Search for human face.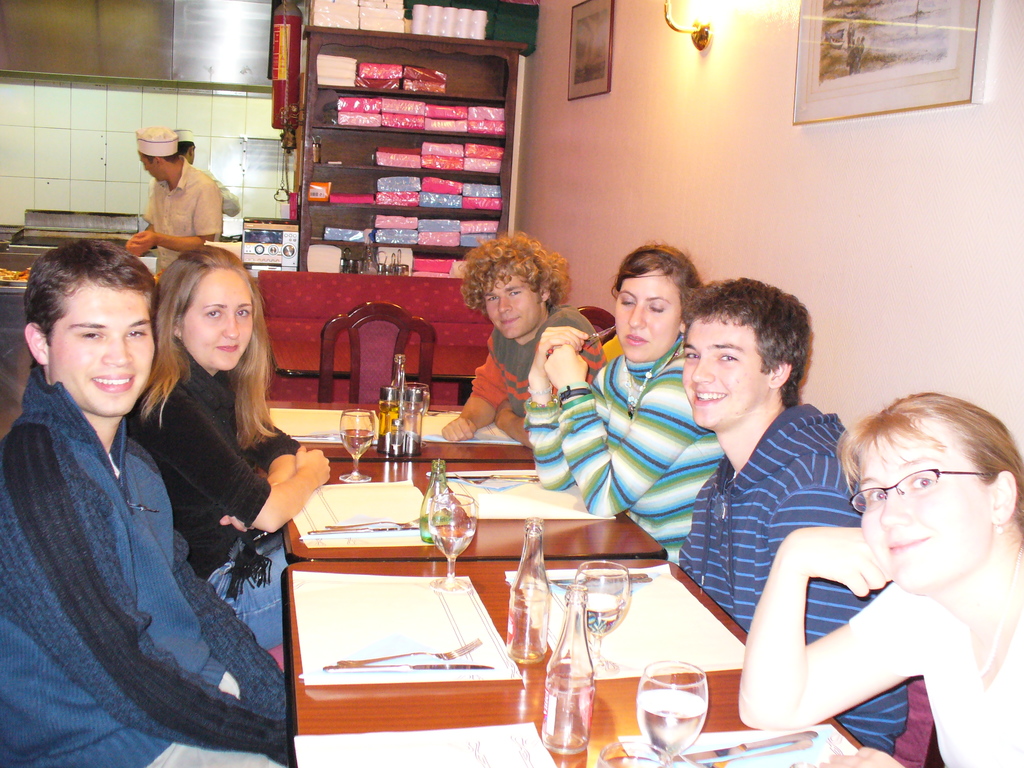
Found at box=[480, 273, 544, 341].
